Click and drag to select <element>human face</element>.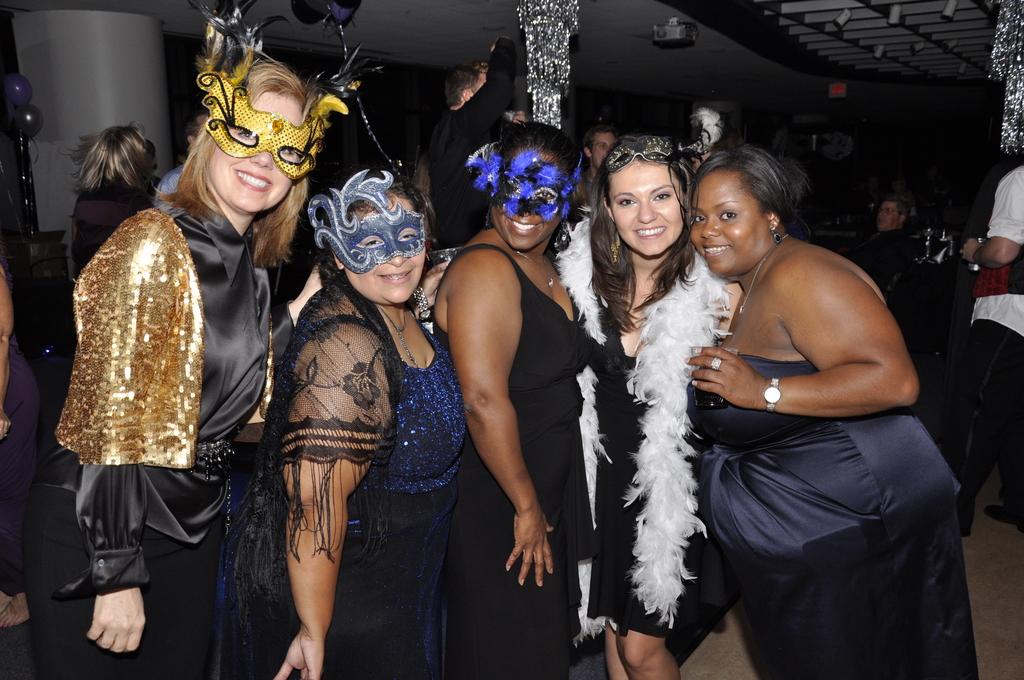
Selection: (left=494, top=147, right=560, bottom=250).
